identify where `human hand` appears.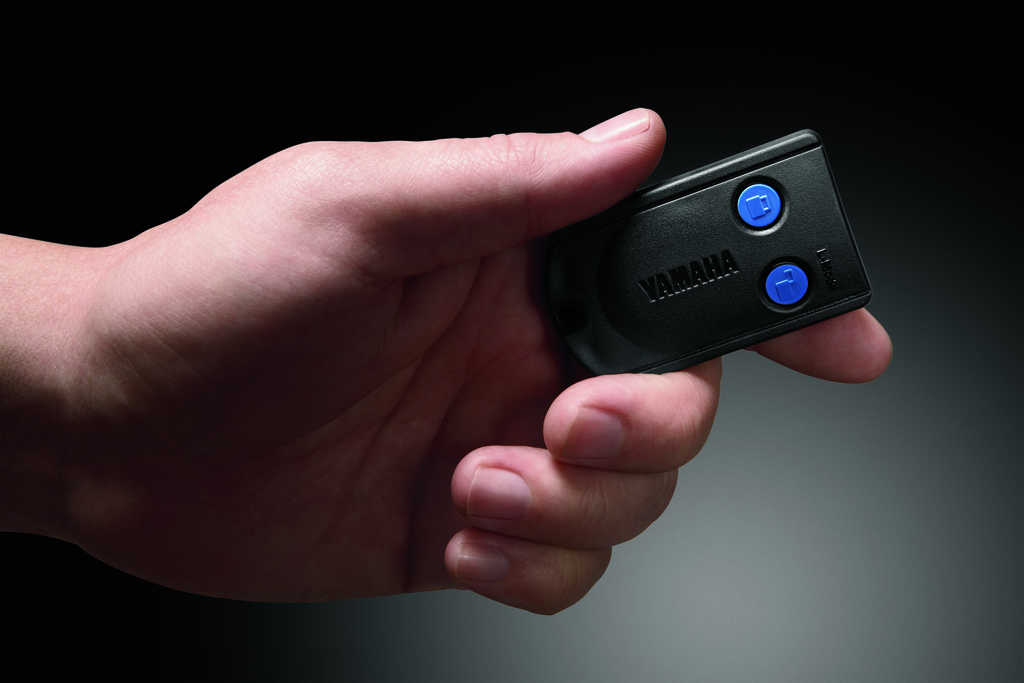
Appears at 12/56/829/620.
